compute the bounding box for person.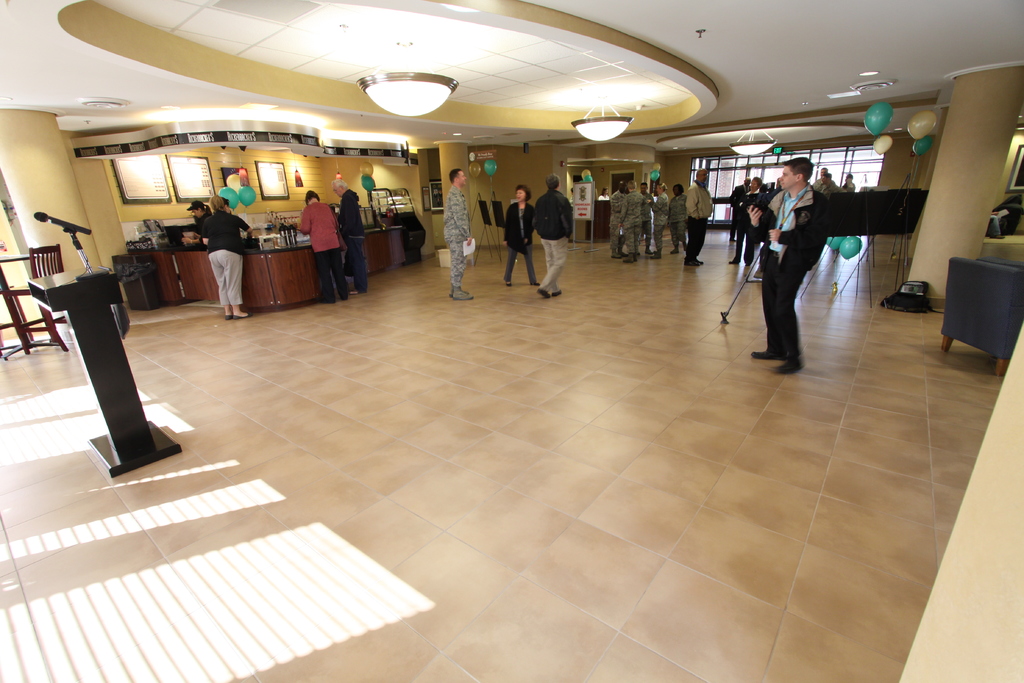
{"left": 496, "top": 183, "right": 540, "bottom": 287}.
